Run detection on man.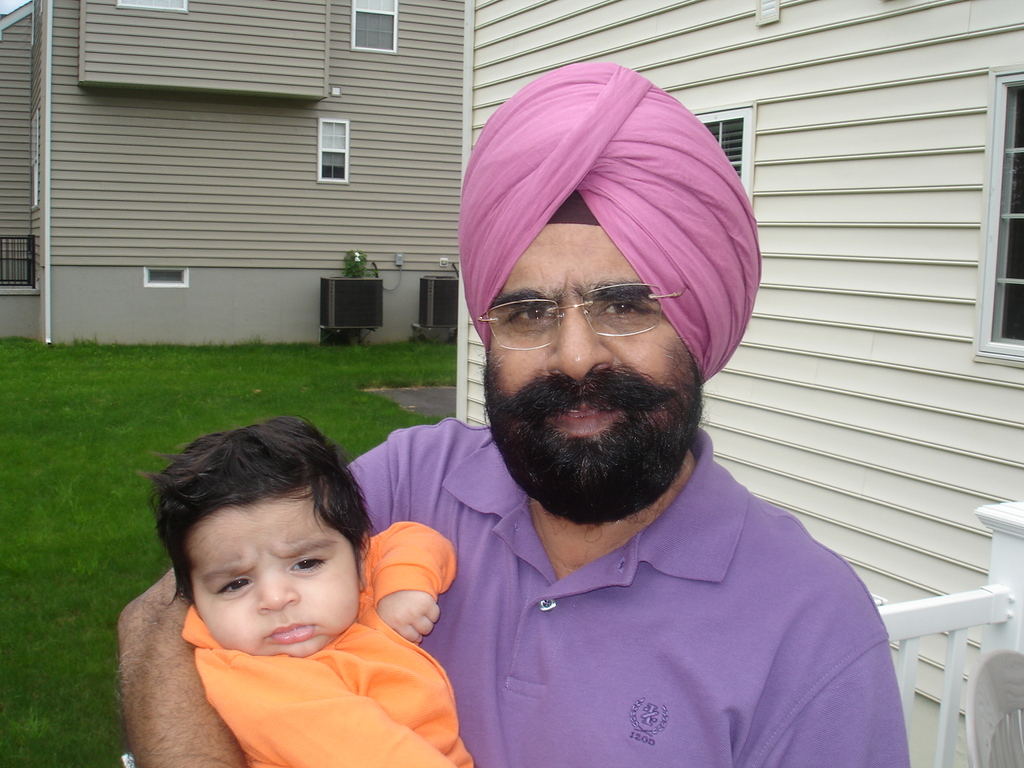
Result: x1=276, y1=90, x2=909, y2=767.
